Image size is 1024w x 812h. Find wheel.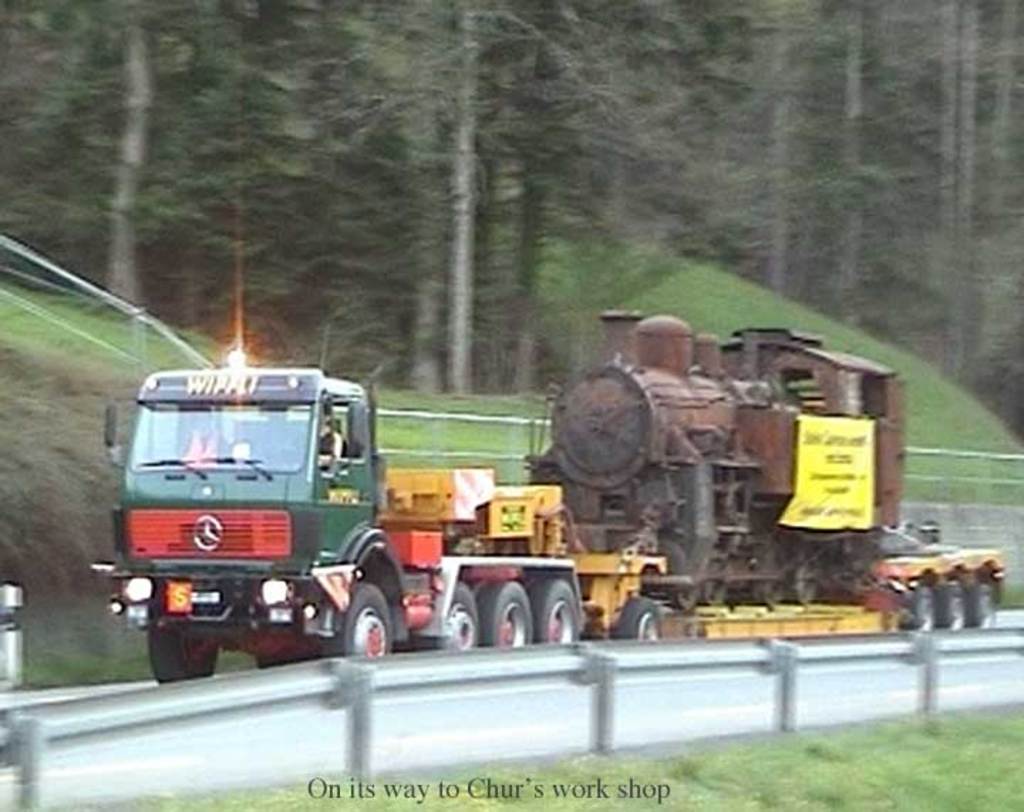
[left=321, top=580, right=397, bottom=661].
